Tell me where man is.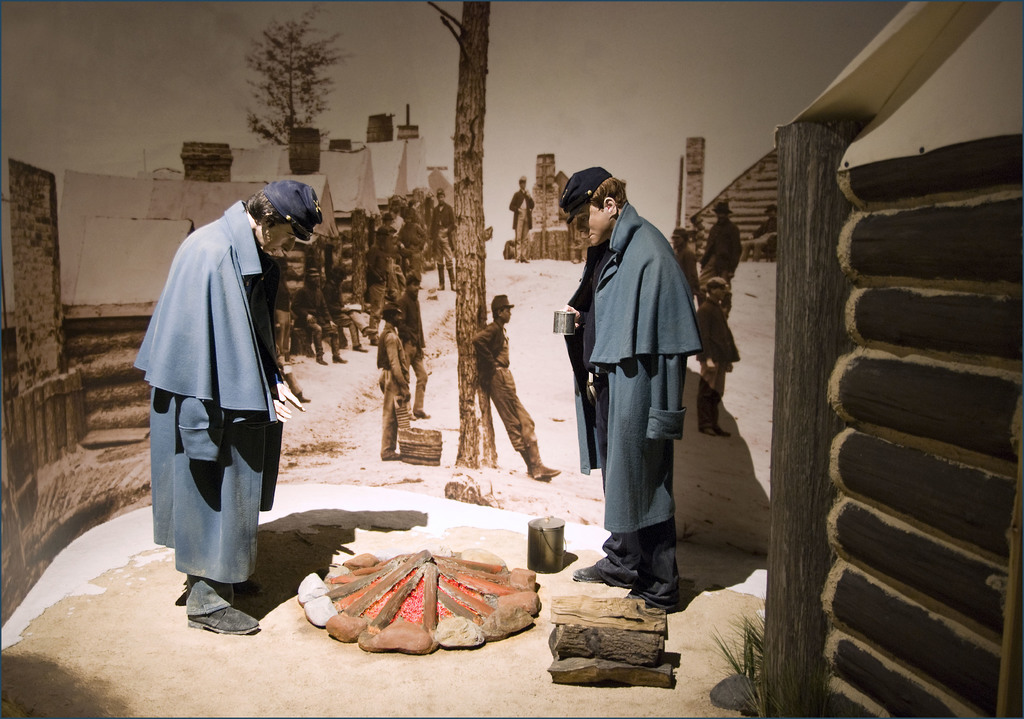
man is at bbox=[291, 266, 348, 366].
